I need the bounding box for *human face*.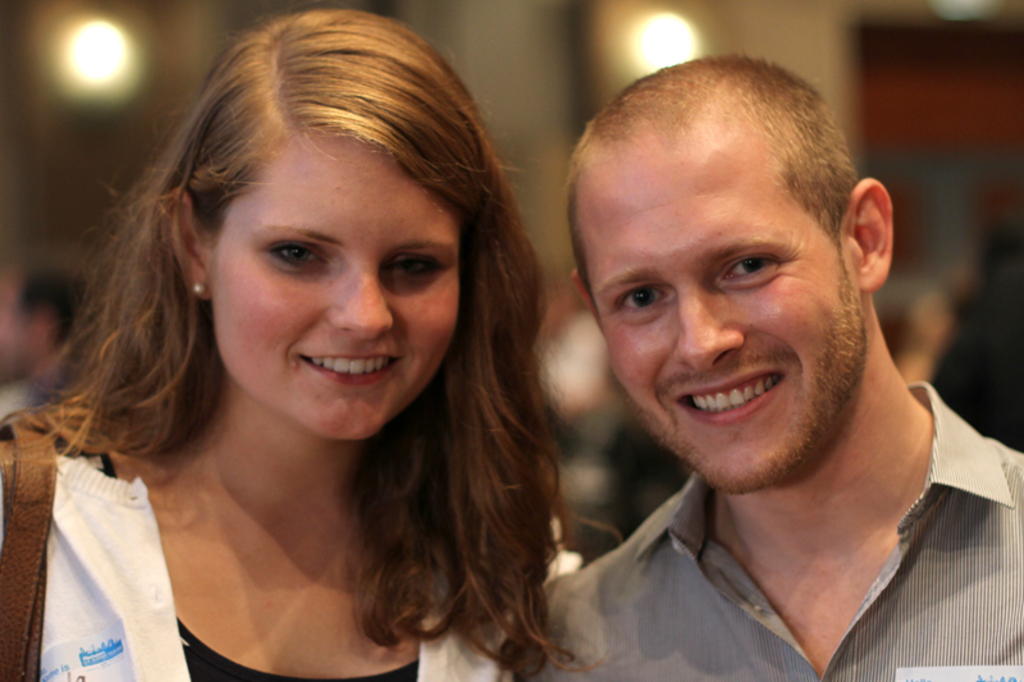
Here it is: 207, 142, 461, 439.
